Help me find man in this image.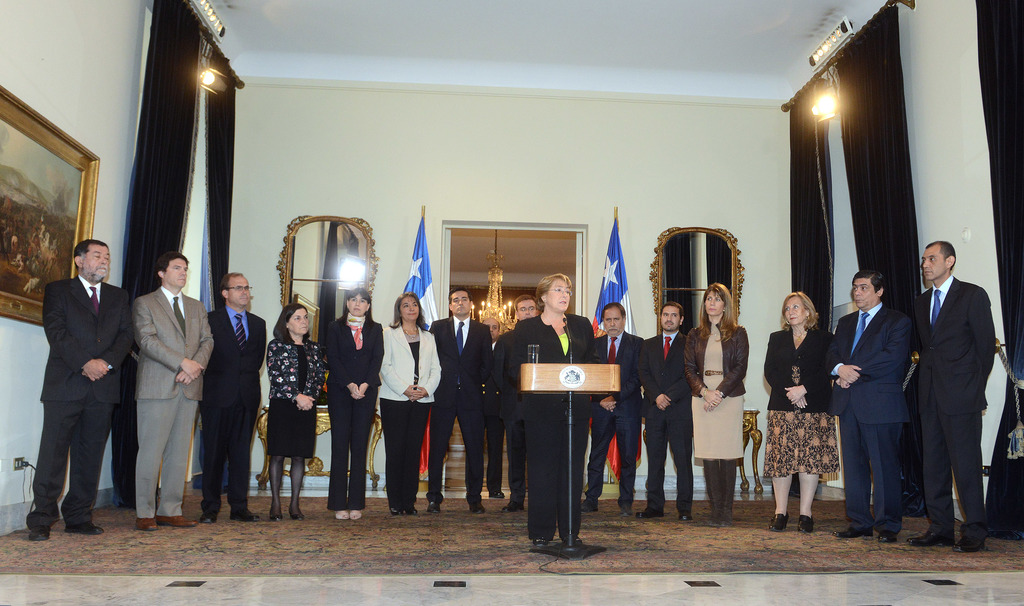
Found it: (907,237,998,557).
